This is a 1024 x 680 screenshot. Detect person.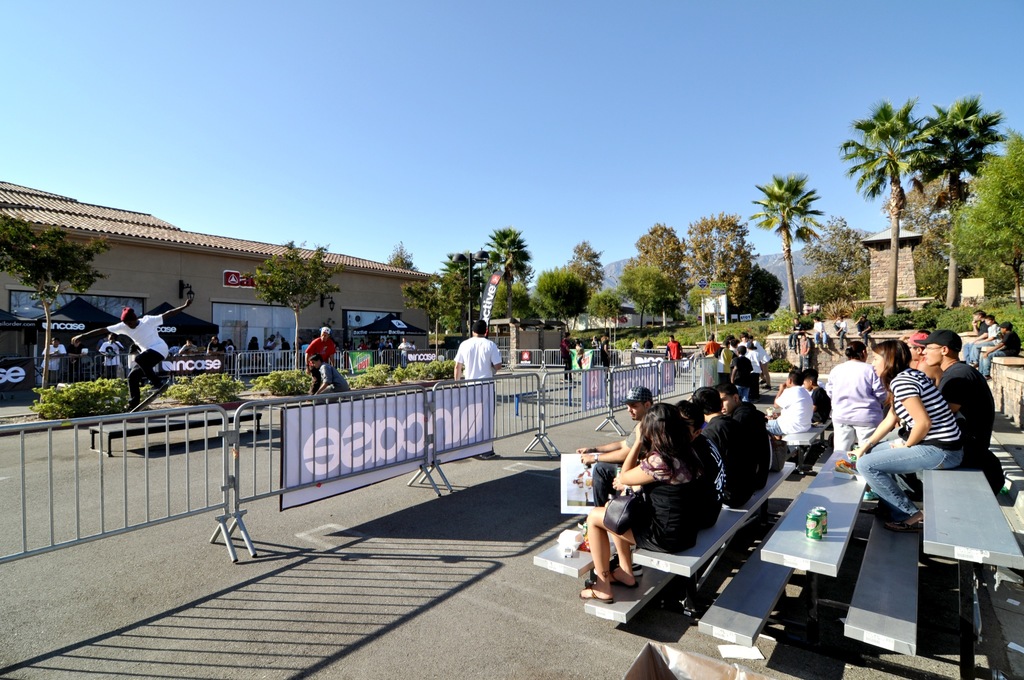
x1=959 y1=314 x2=1004 y2=366.
